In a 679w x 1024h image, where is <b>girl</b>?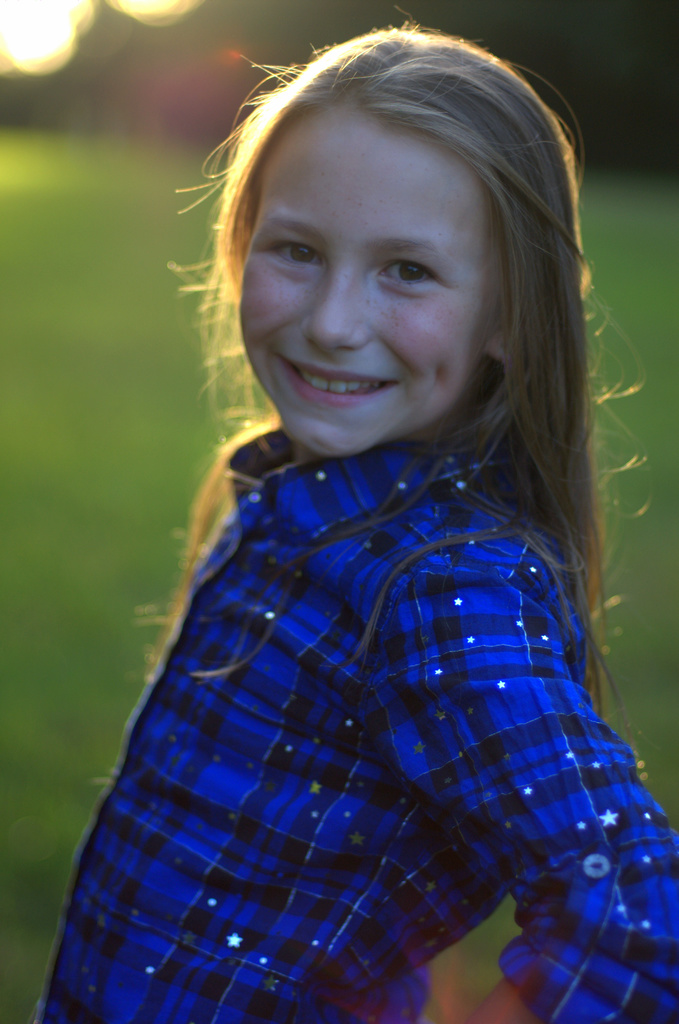
region(32, 19, 678, 1023).
